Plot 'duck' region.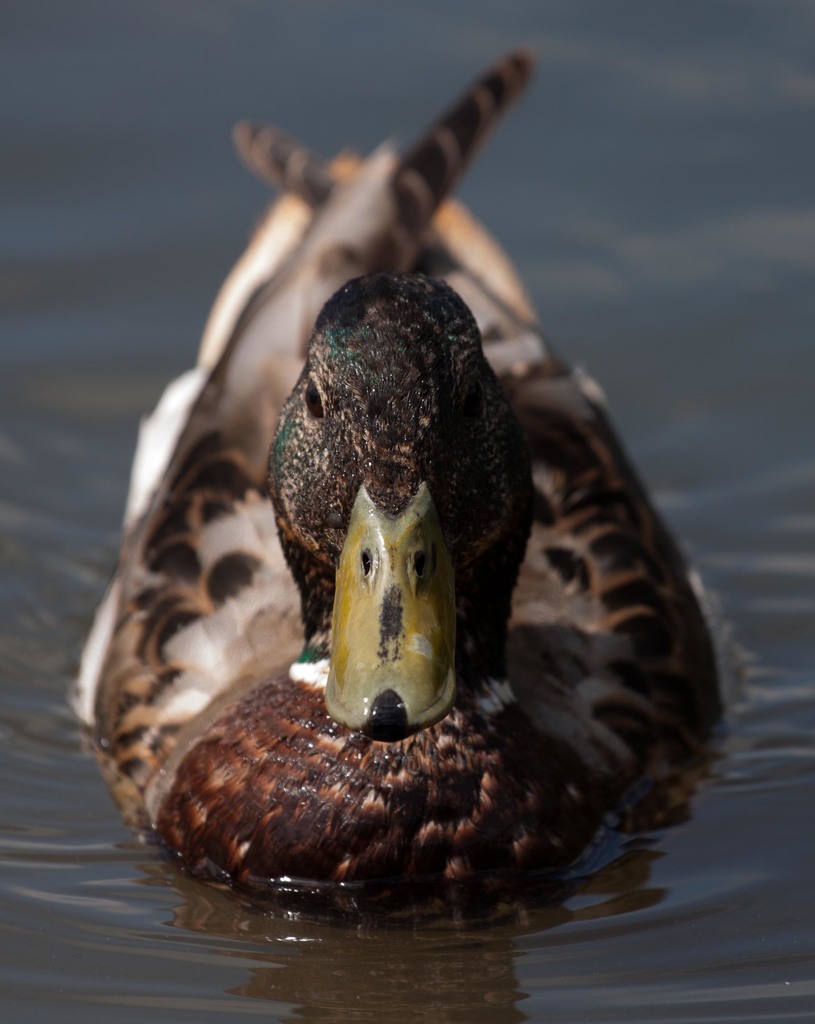
Plotted at region(83, 93, 744, 902).
